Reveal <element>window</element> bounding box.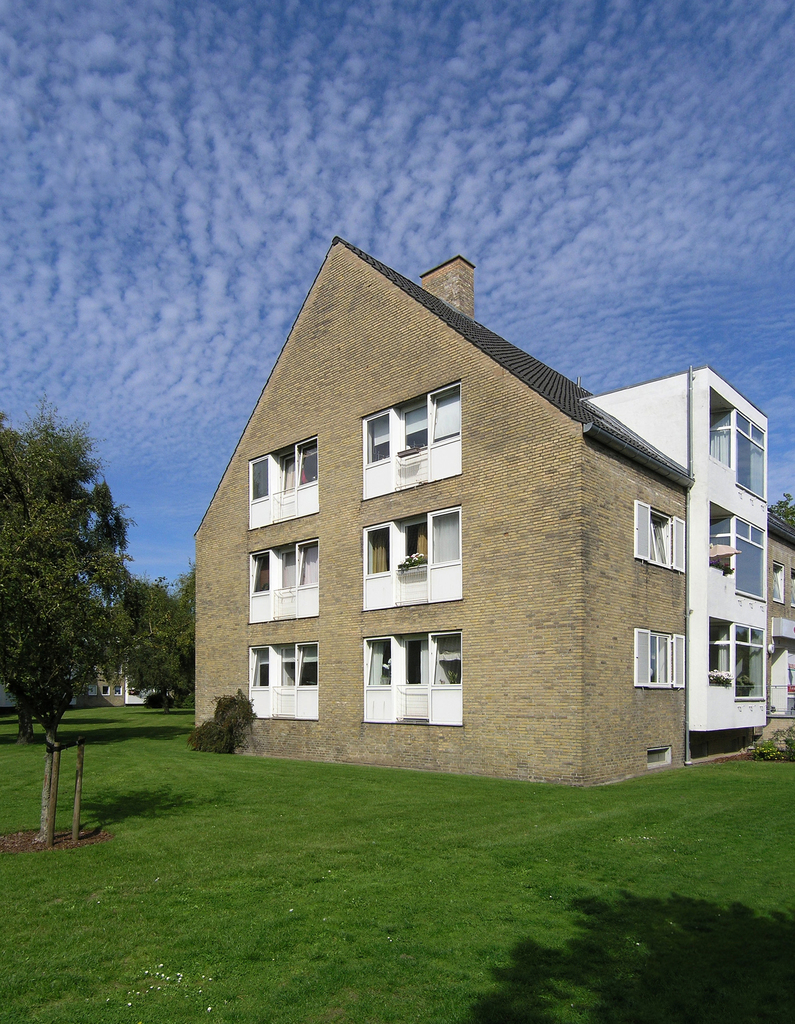
Revealed: 363/413/390/452.
